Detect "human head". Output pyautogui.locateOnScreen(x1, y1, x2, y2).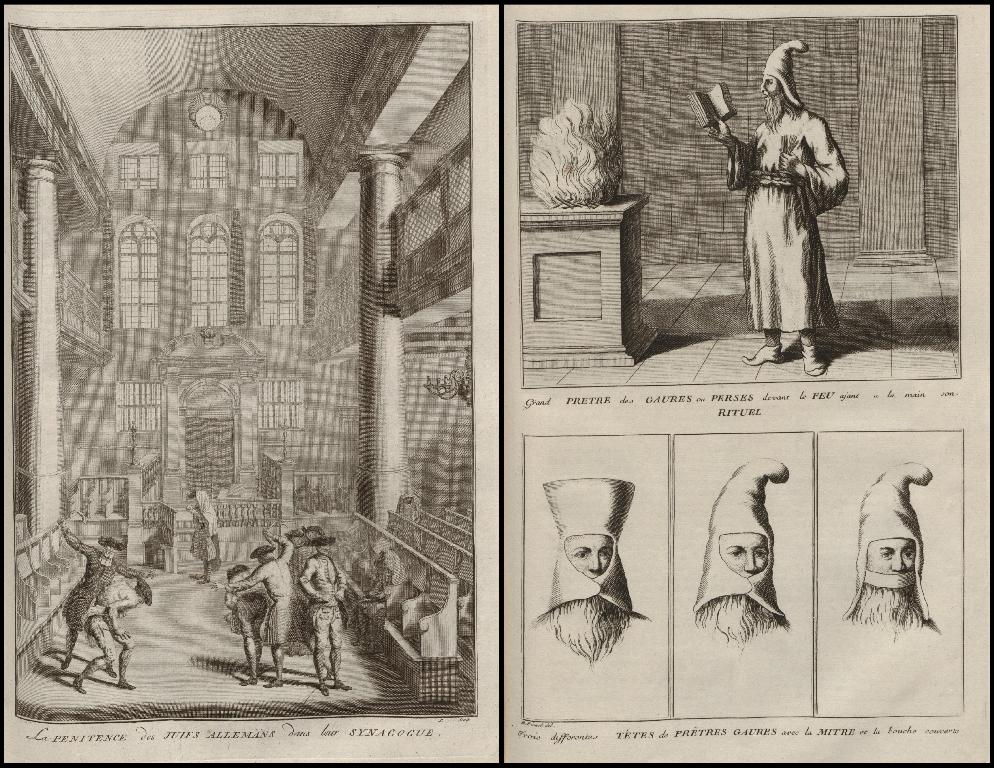
pyautogui.locateOnScreen(230, 567, 244, 582).
